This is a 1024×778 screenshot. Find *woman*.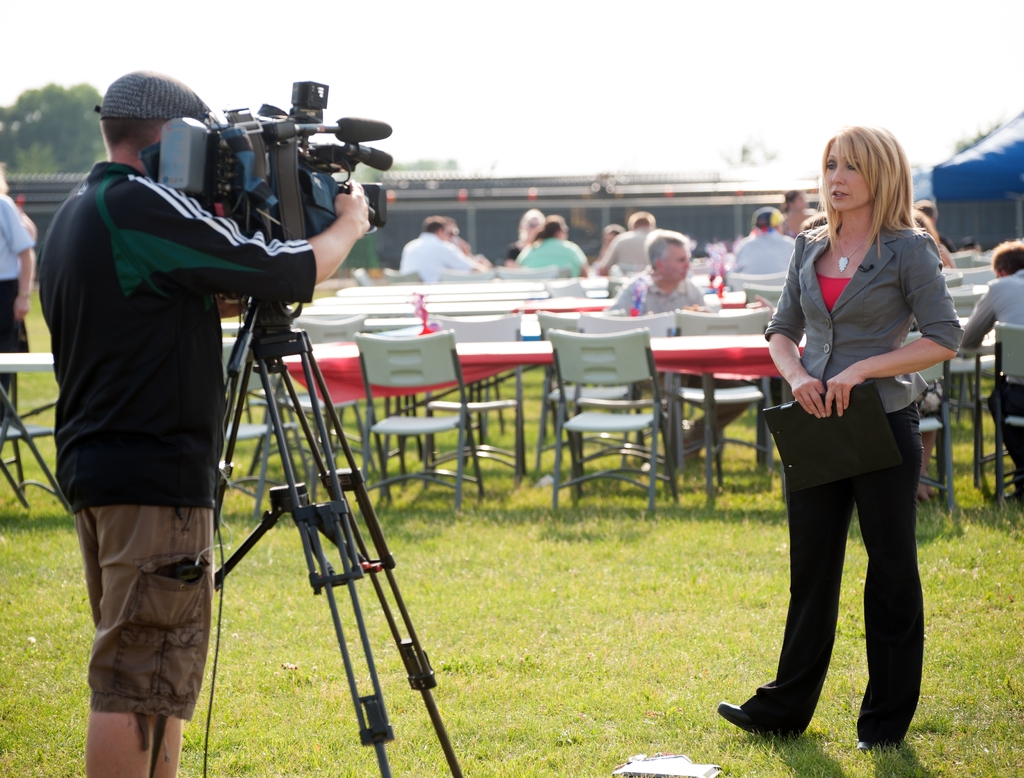
Bounding box: bbox(502, 207, 549, 266).
